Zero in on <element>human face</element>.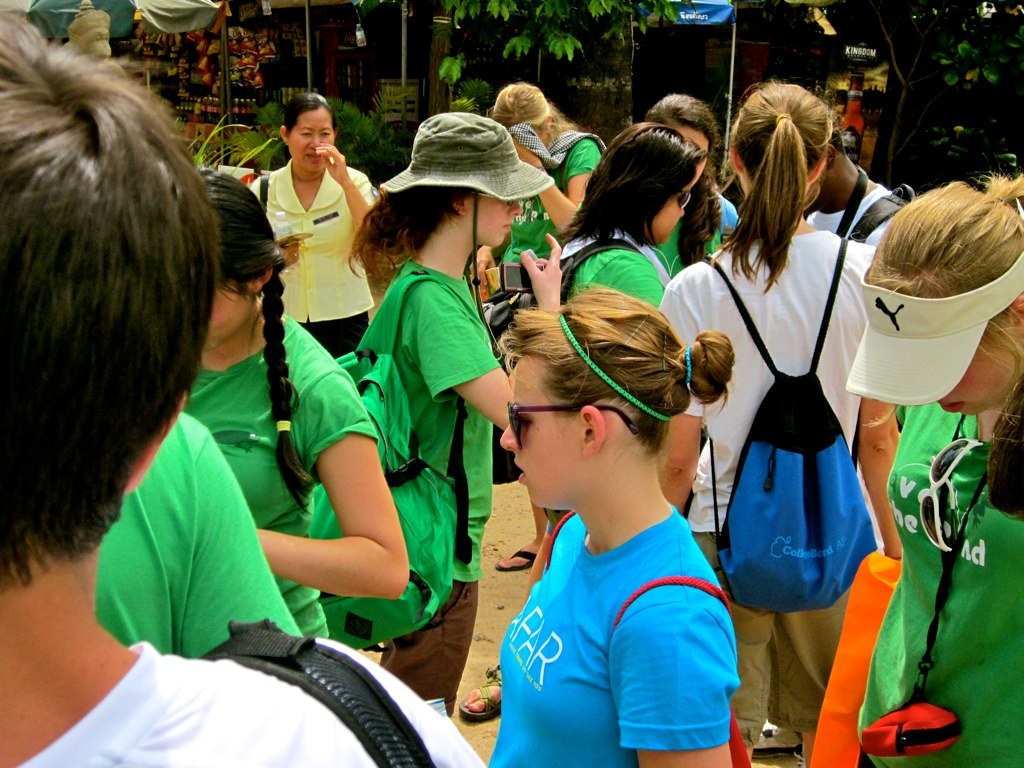
Zeroed in: <bbox>943, 341, 1023, 423</bbox>.
